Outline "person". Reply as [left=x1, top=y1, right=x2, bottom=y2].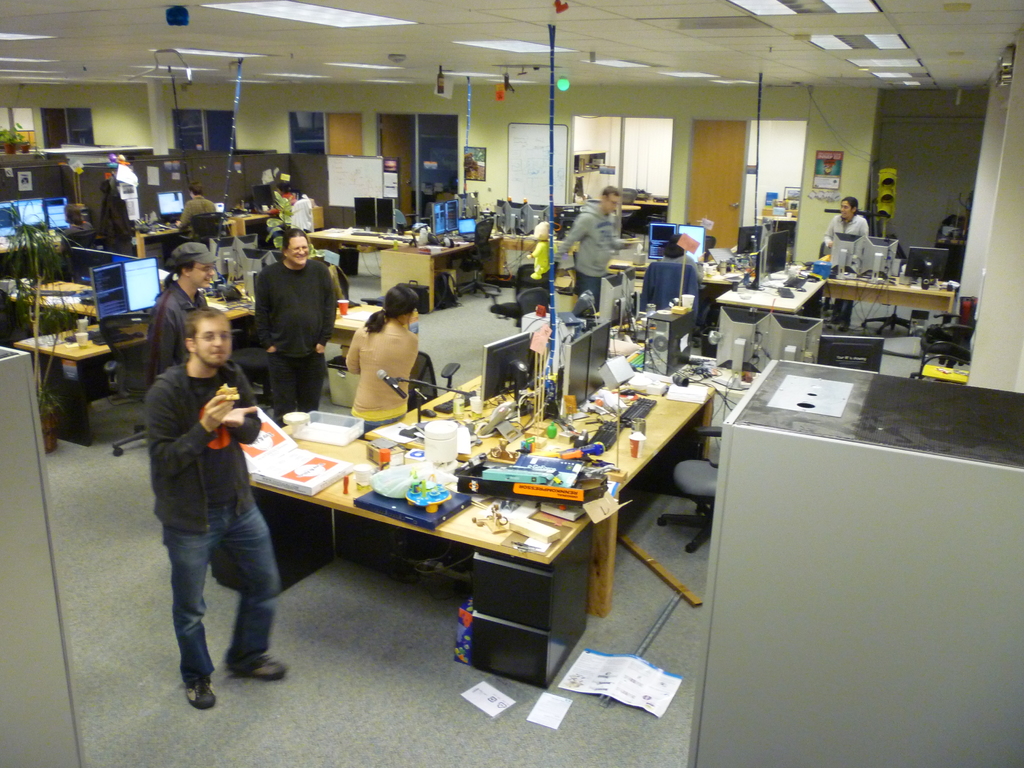
[left=243, top=212, right=328, bottom=419].
